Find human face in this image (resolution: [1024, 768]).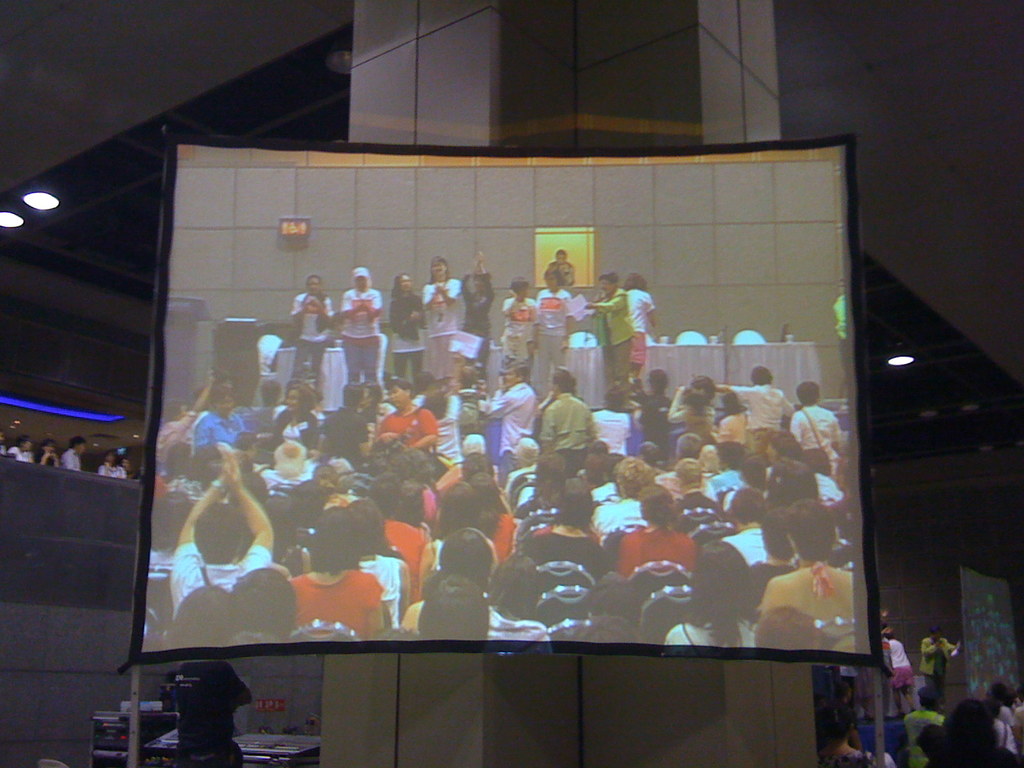
[x1=436, y1=519, x2=495, y2=580].
